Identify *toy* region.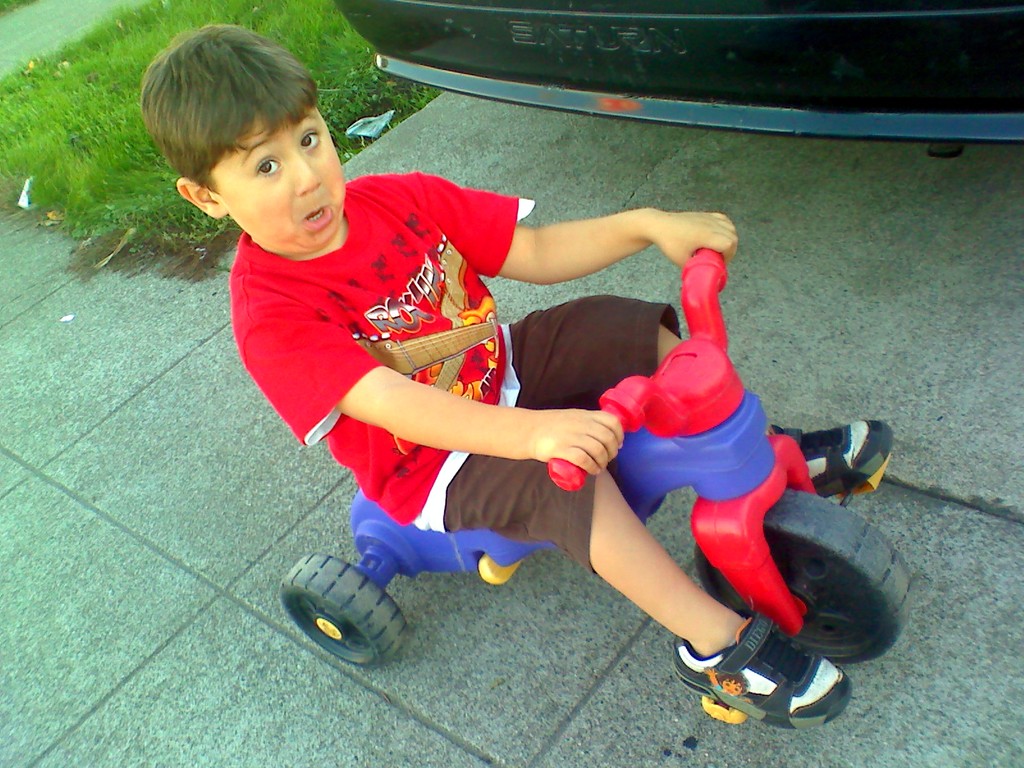
Region: region(246, 199, 940, 740).
